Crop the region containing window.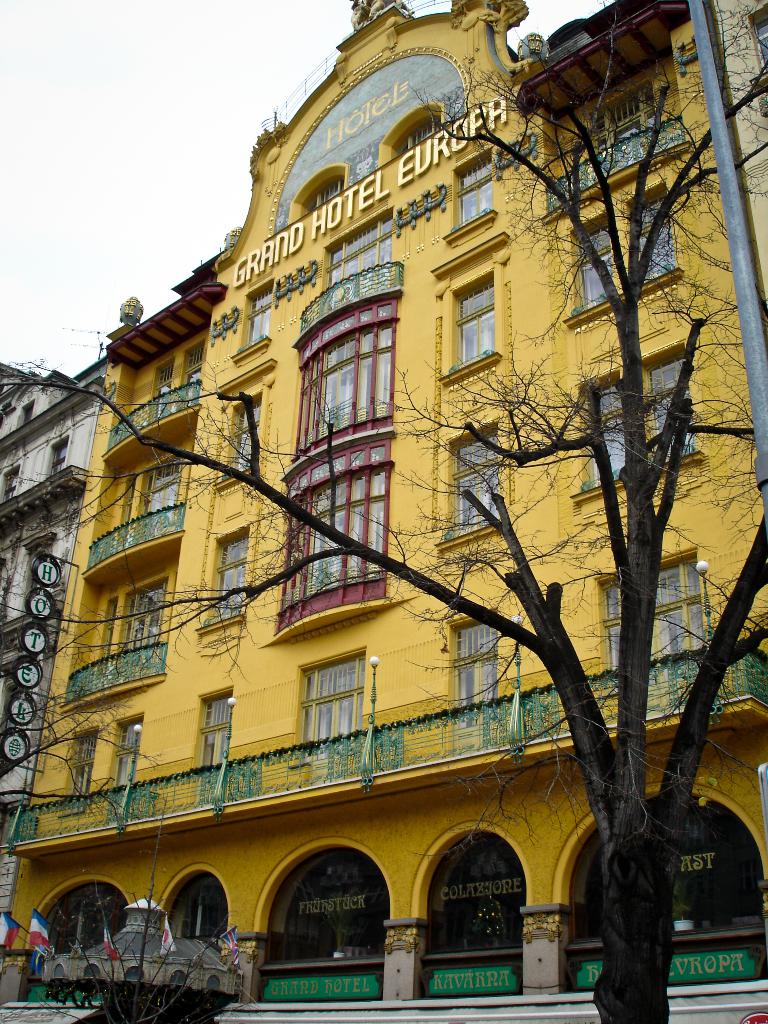
Crop region: 104, 605, 115, 664.
